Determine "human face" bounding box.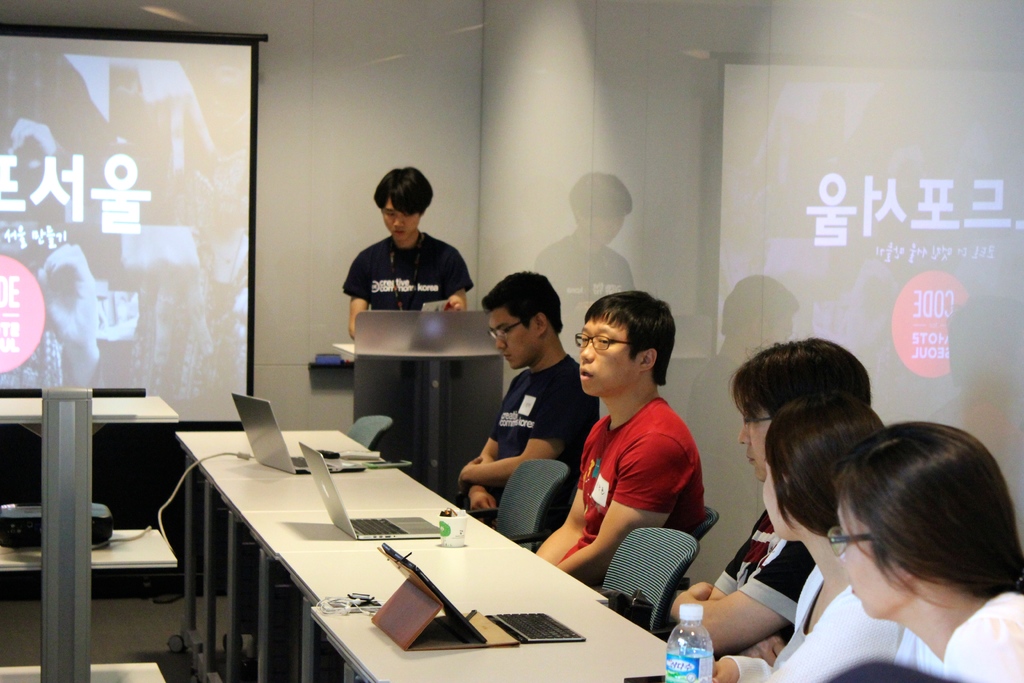
Determined: pyautogui.locateOnScreen(381, 200, 417, 236).
